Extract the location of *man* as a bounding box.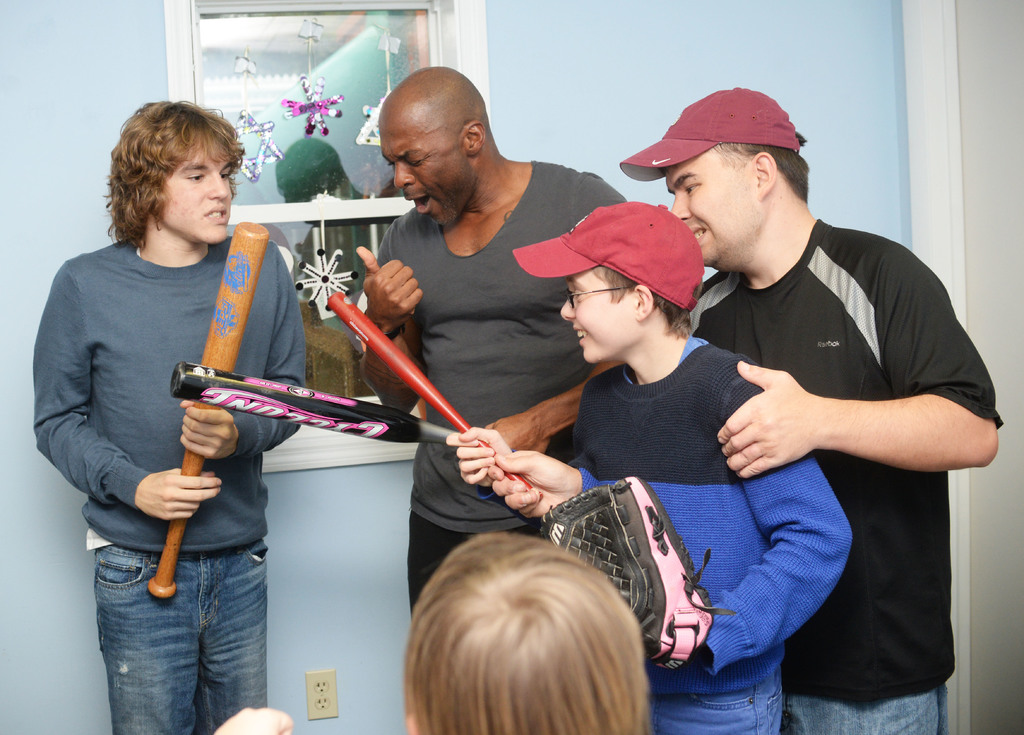
region(351, 51, 641, 621).
